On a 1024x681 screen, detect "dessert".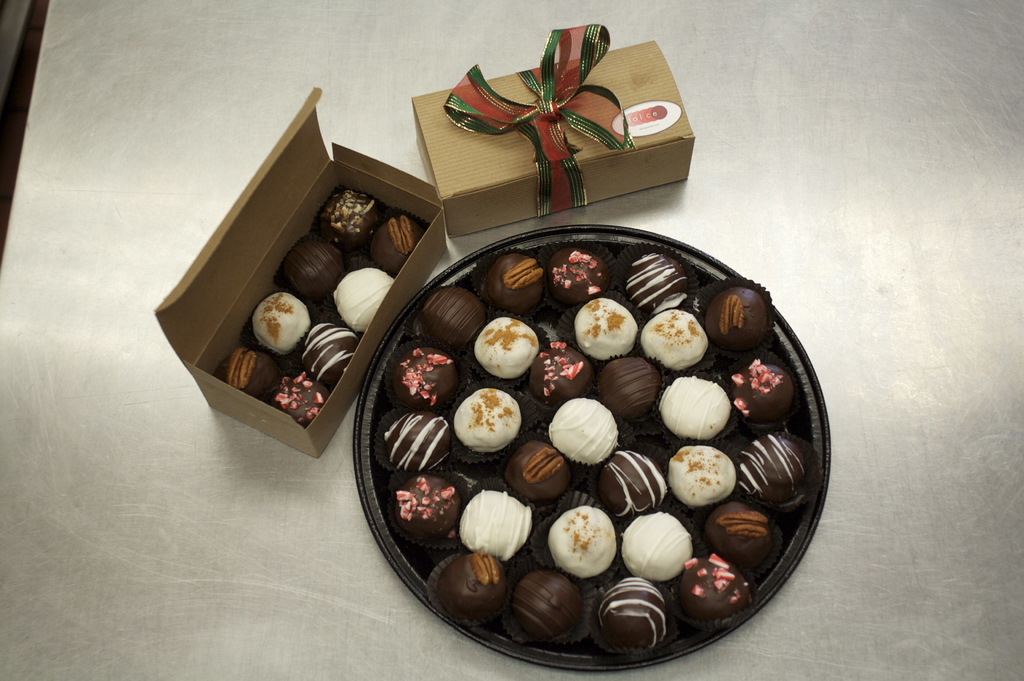
567 288 638 357.
